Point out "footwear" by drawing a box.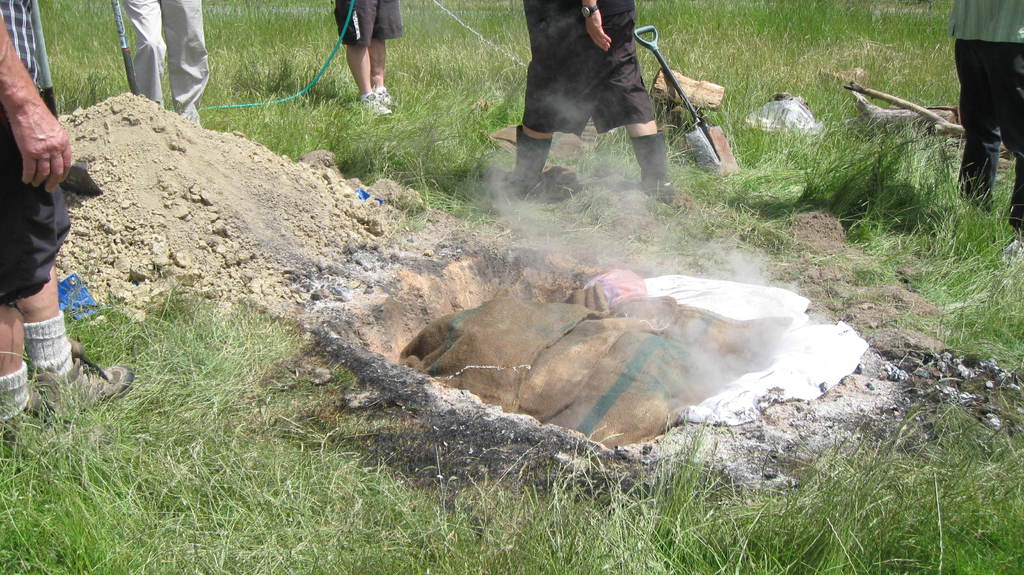
BBox(507, 121, 550, 200).
